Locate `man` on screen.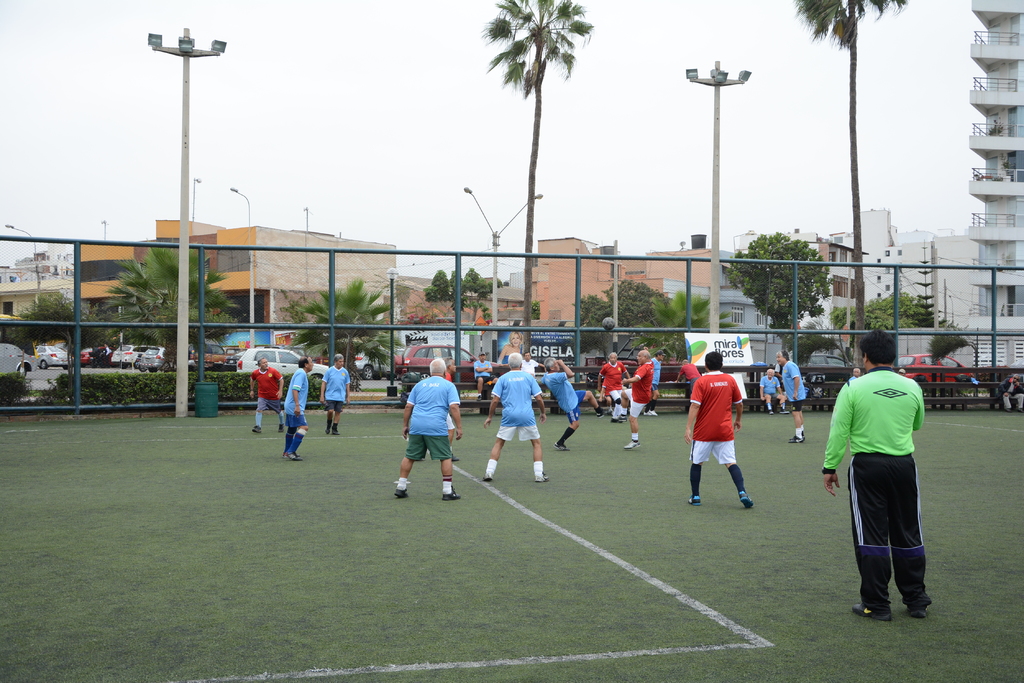
On screen at Rect(246, 357, 290, 438).
